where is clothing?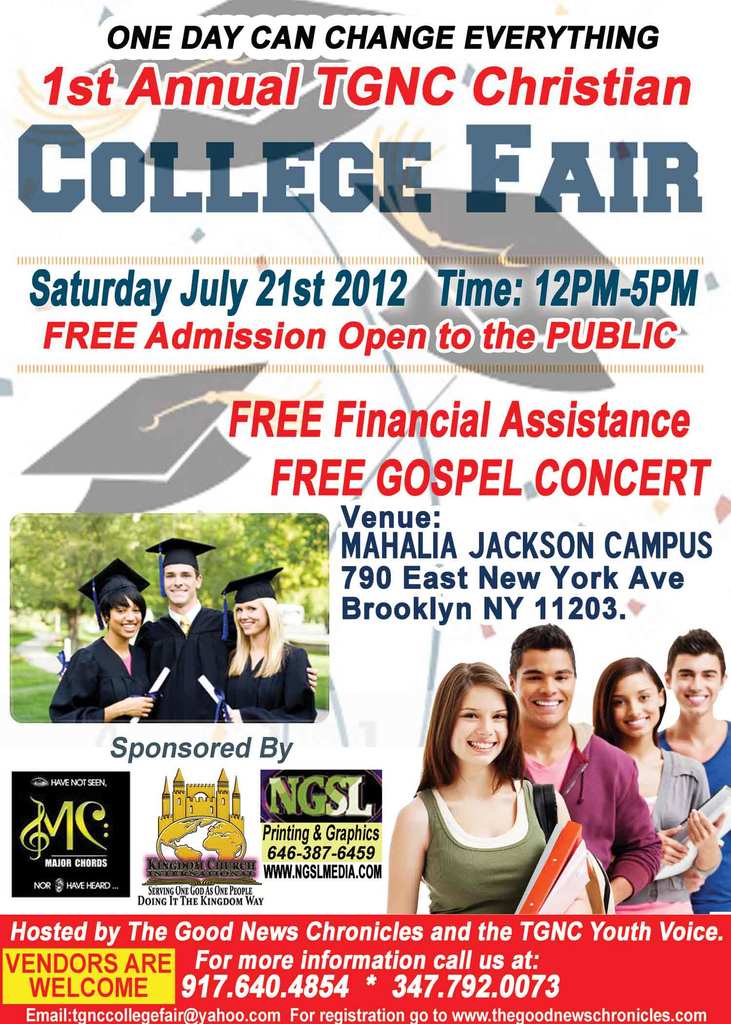
pyautogui.locateOnScreen(658, 717, 730, 915).
